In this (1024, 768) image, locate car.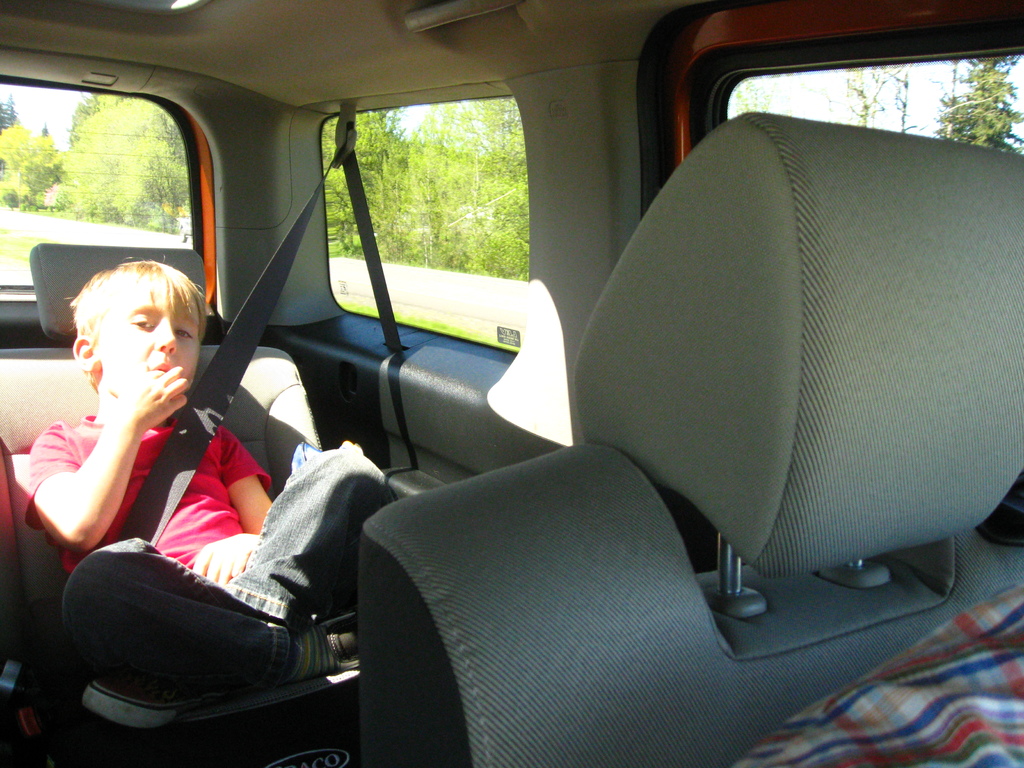
Bounding box: [177, 209, 189, 248].
